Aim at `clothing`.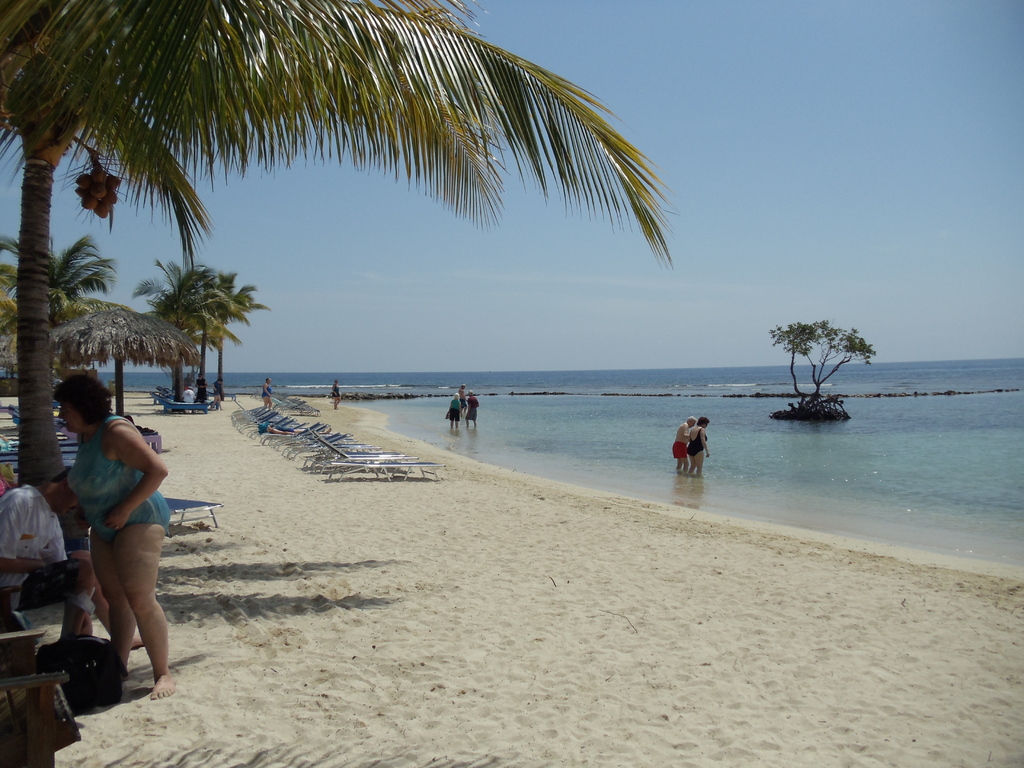
Aimed at Rect(0, 480, 80, 611).
